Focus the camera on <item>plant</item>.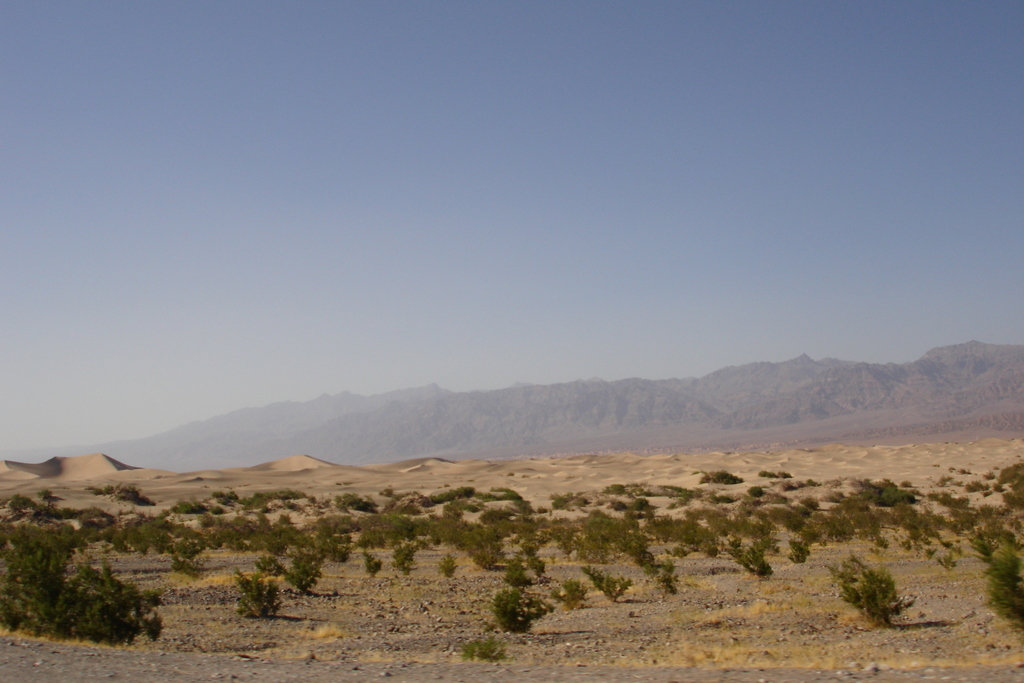
Focus region: [943,491,972,509].
